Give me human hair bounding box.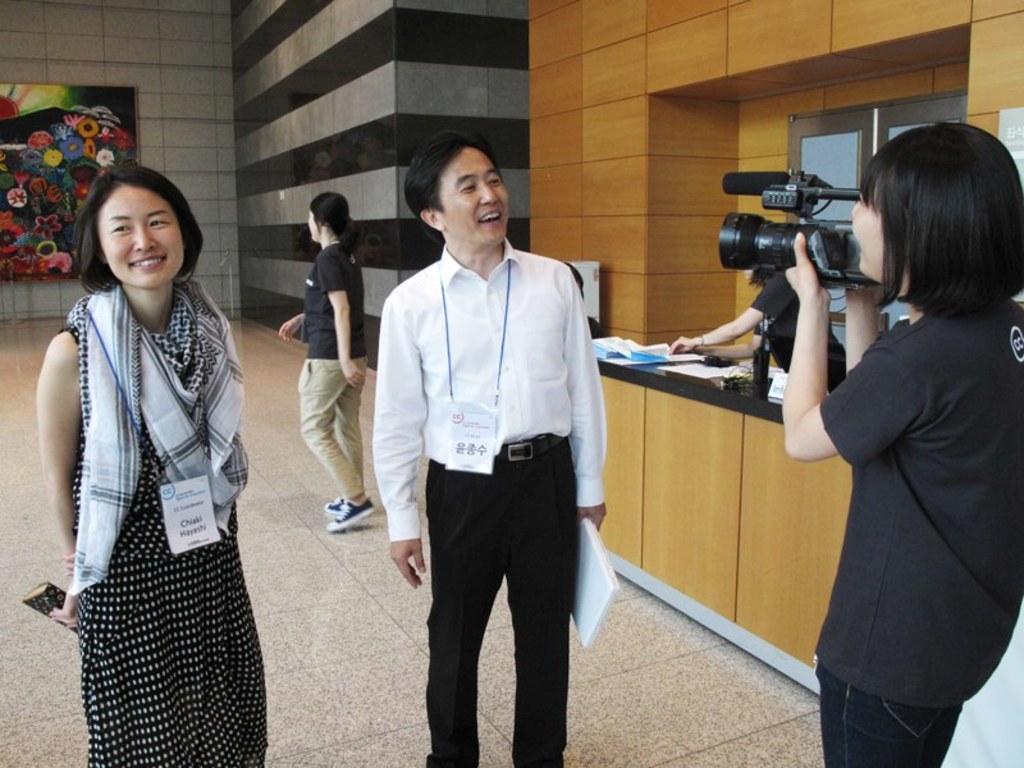
[left=74, top=157, right=202, bottom=291].
